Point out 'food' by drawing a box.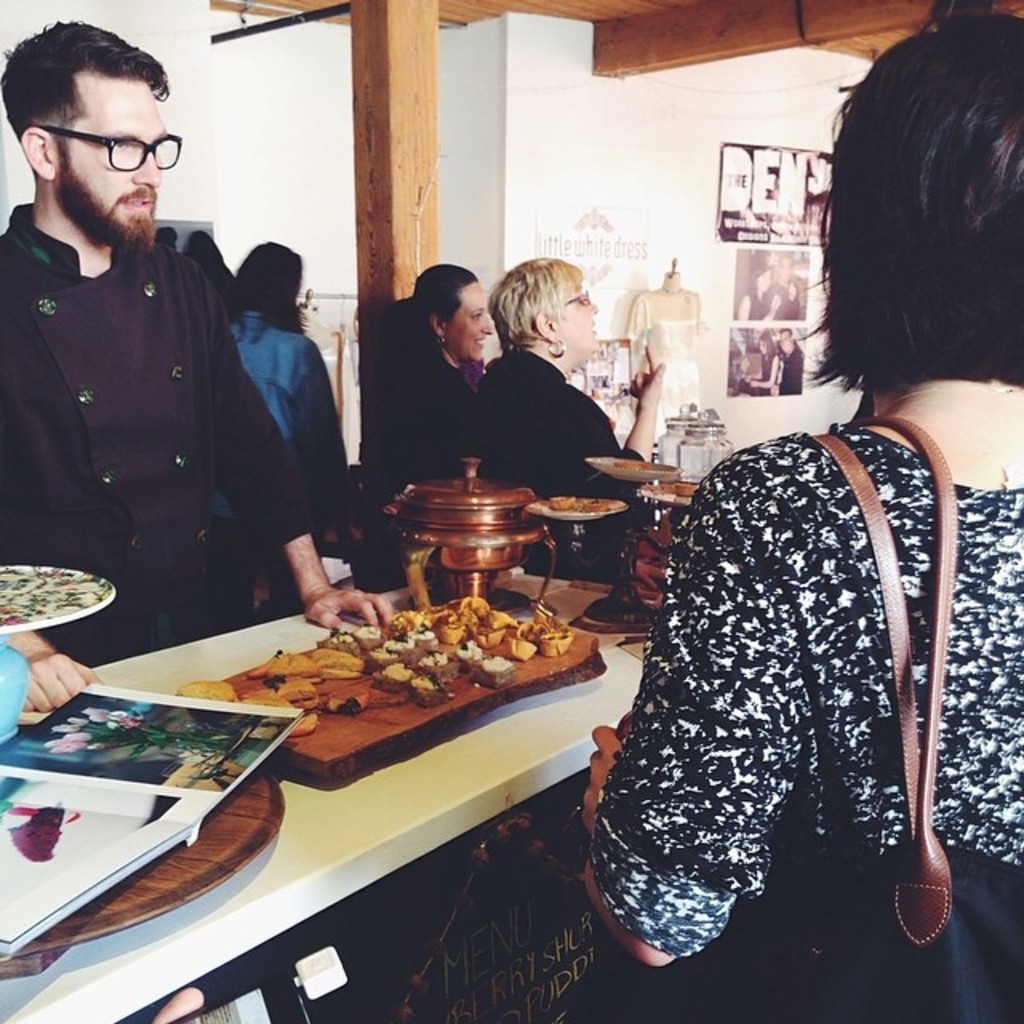
bbox(282, 680, 317, 712).
